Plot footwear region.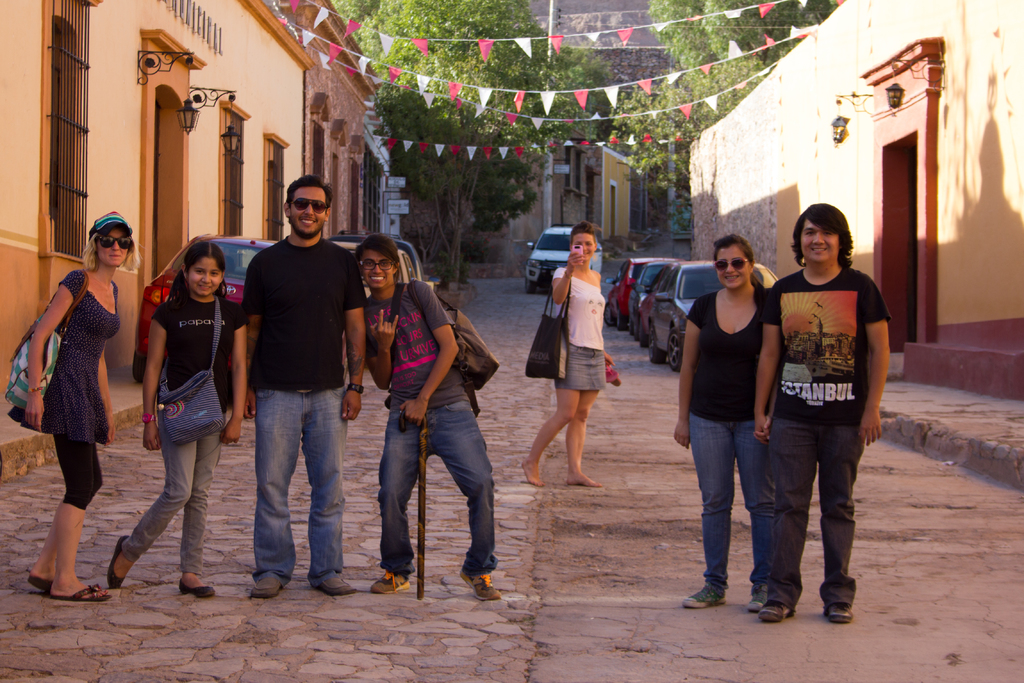
Plotted at <bbox>821, 603, 861, 627</bbox>.
